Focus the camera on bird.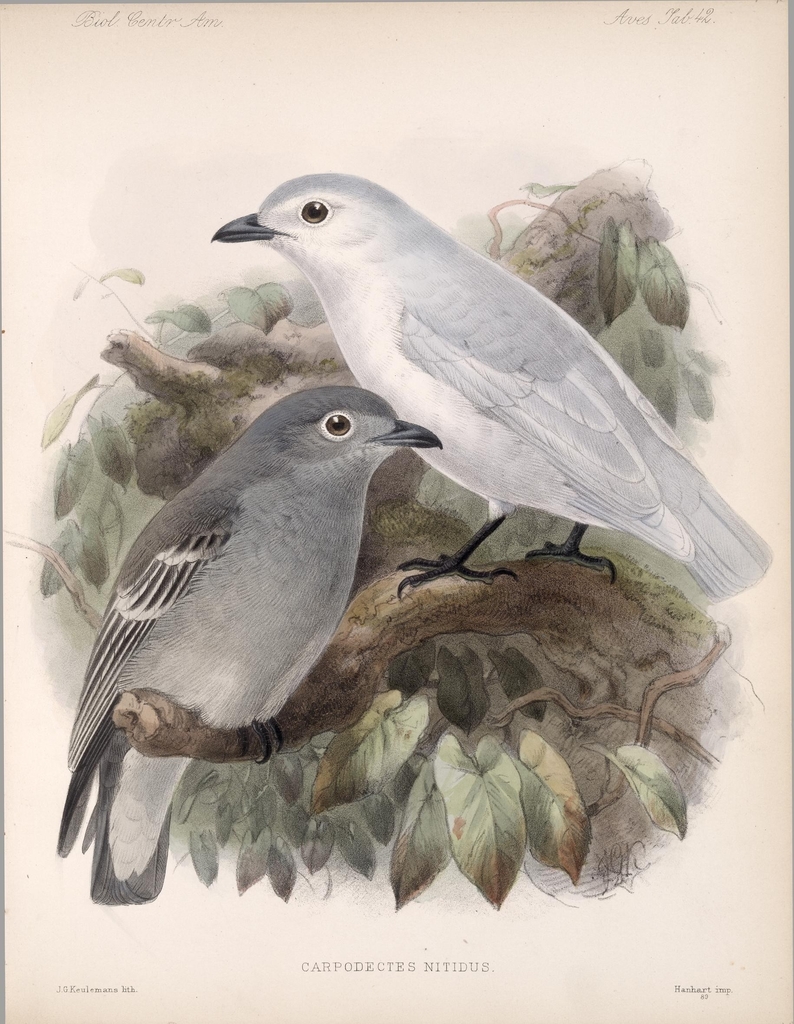
Focus region: <bbox>200, 168, 775, 602</bbox>.
